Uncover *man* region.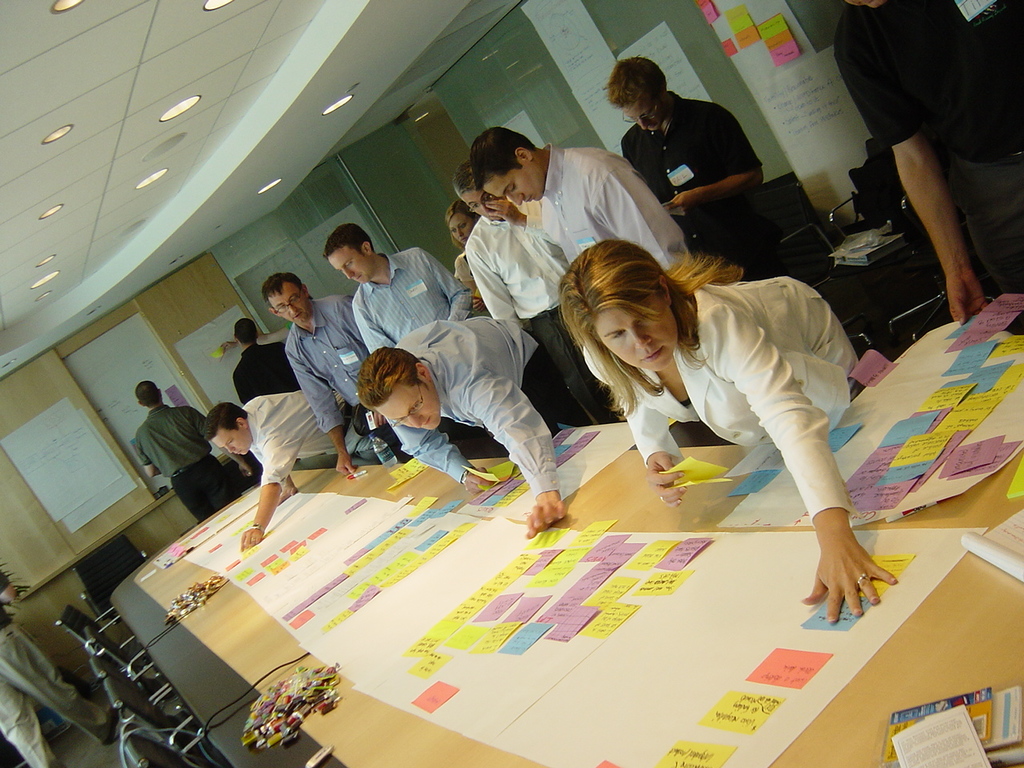
Uncovered: {"left": 319, "top": 221, "right": 471, "bottom": 354}.
